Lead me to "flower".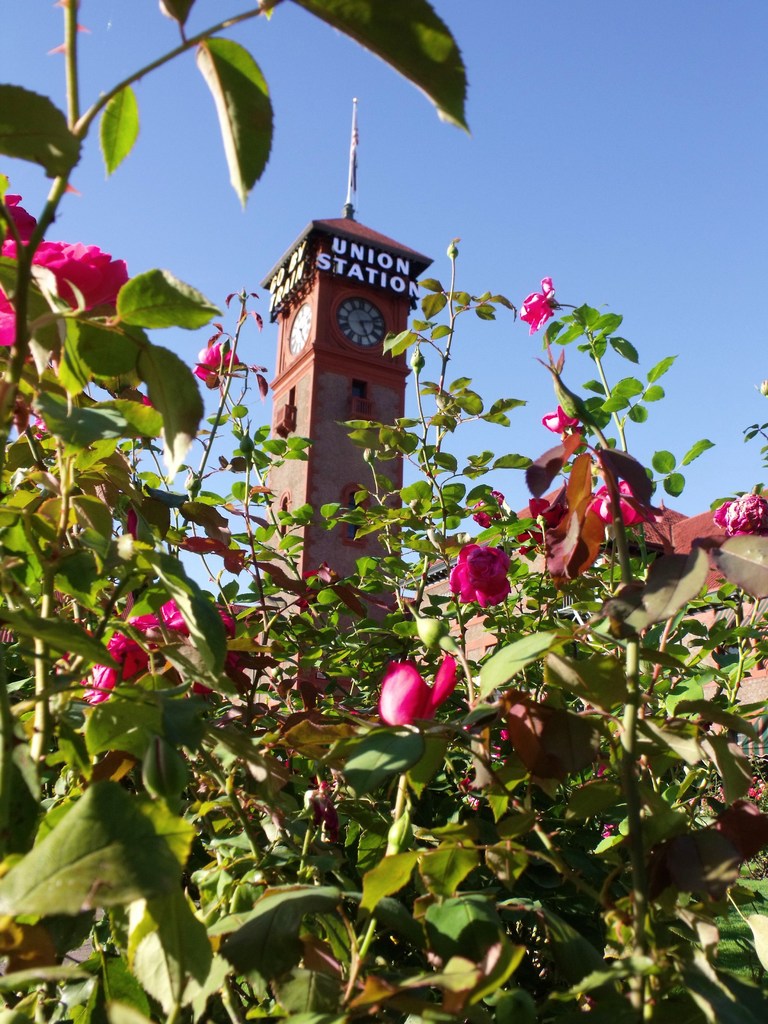
Lead to <bbox>547, 402, 596, 438</bbox>.
